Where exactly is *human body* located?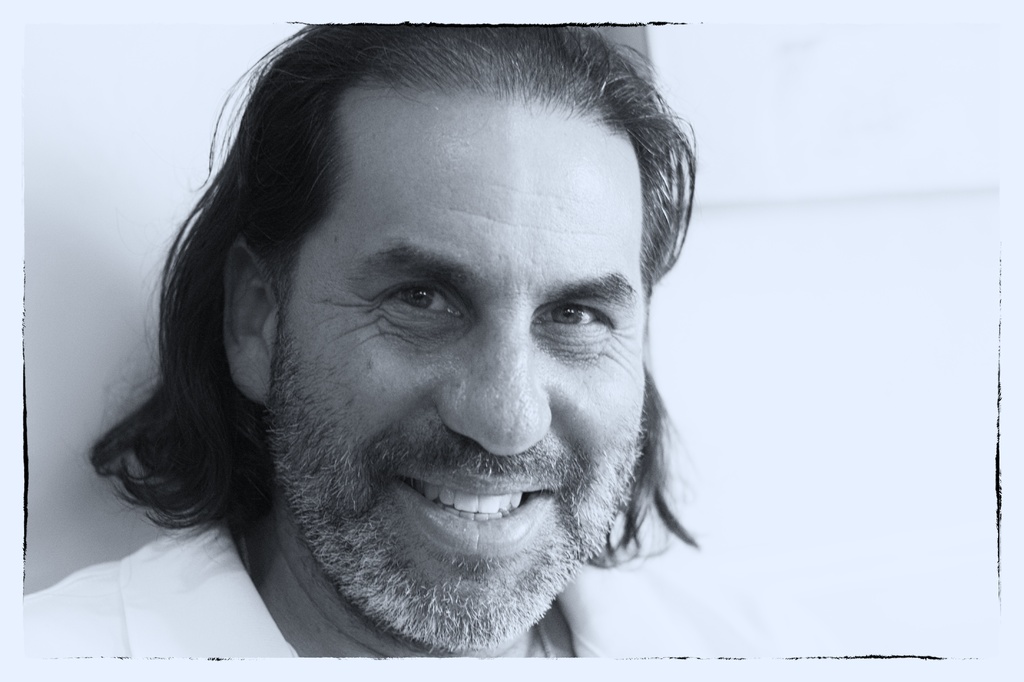
Its bounding box is left=89, top=17, right=730, bottom=658.
